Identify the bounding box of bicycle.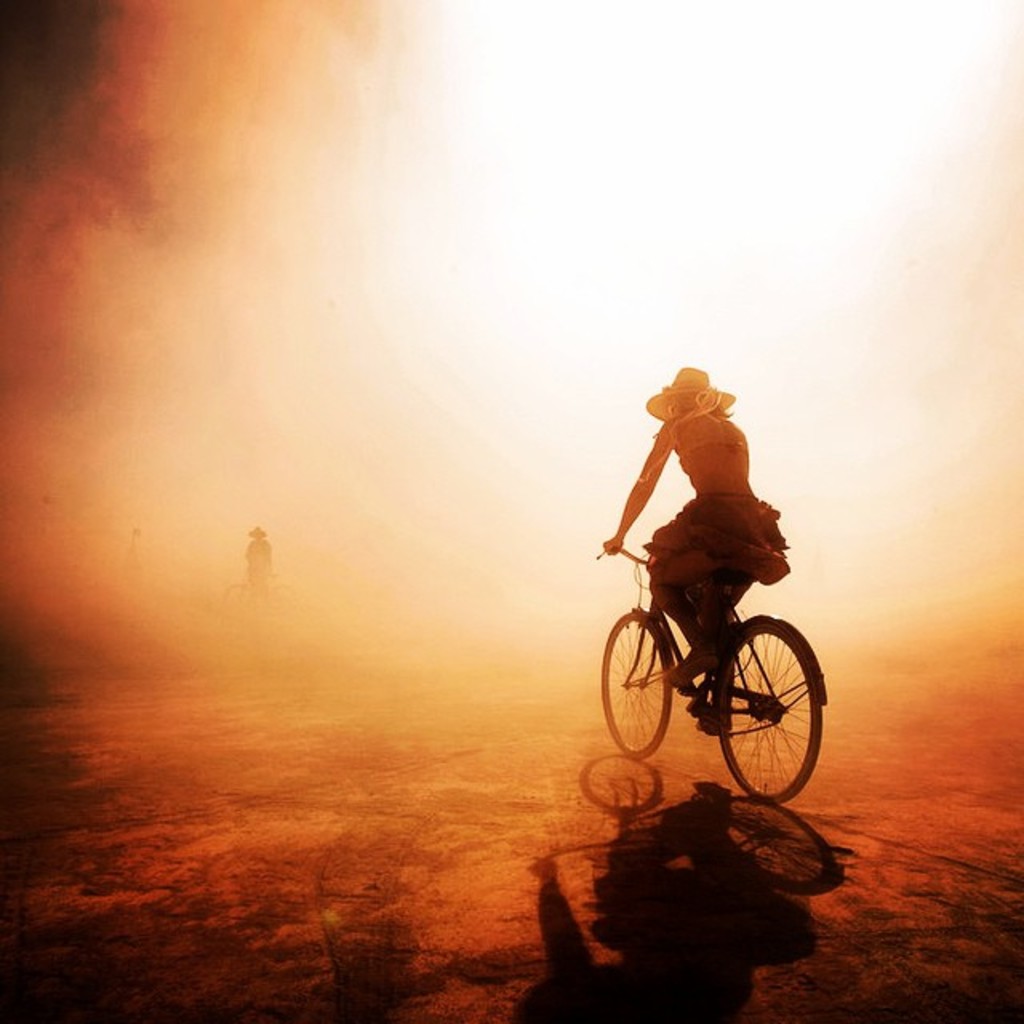
select_region(603, 534, 838, 798).
